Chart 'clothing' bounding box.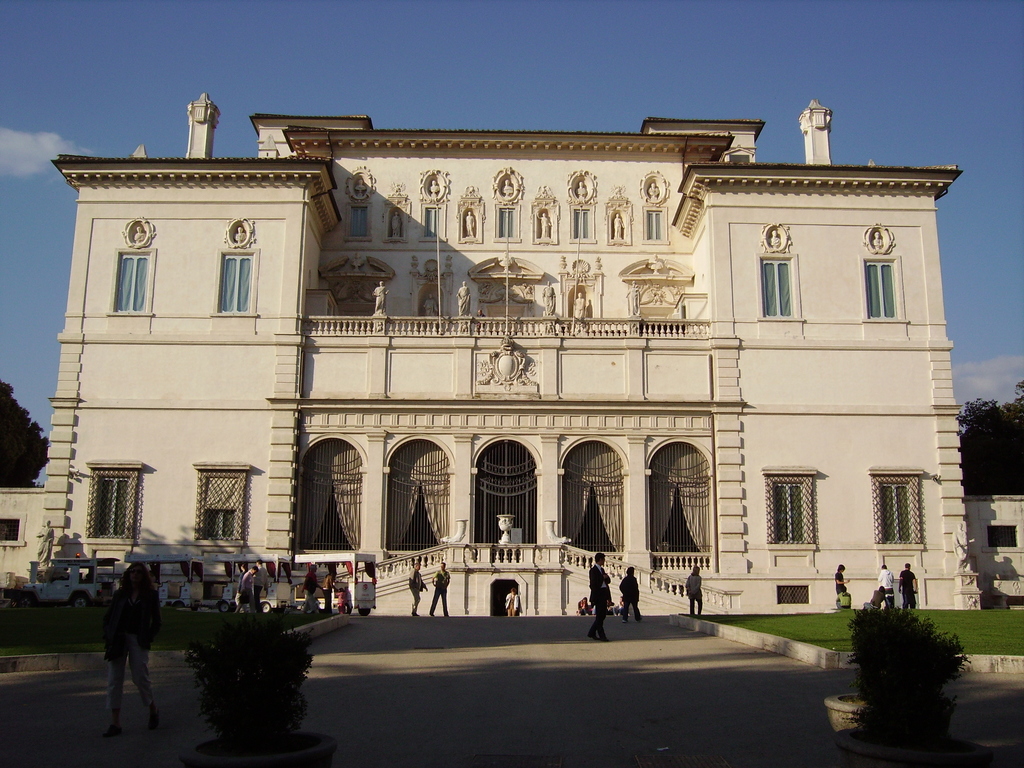
Charted: (436,568,449,633).
